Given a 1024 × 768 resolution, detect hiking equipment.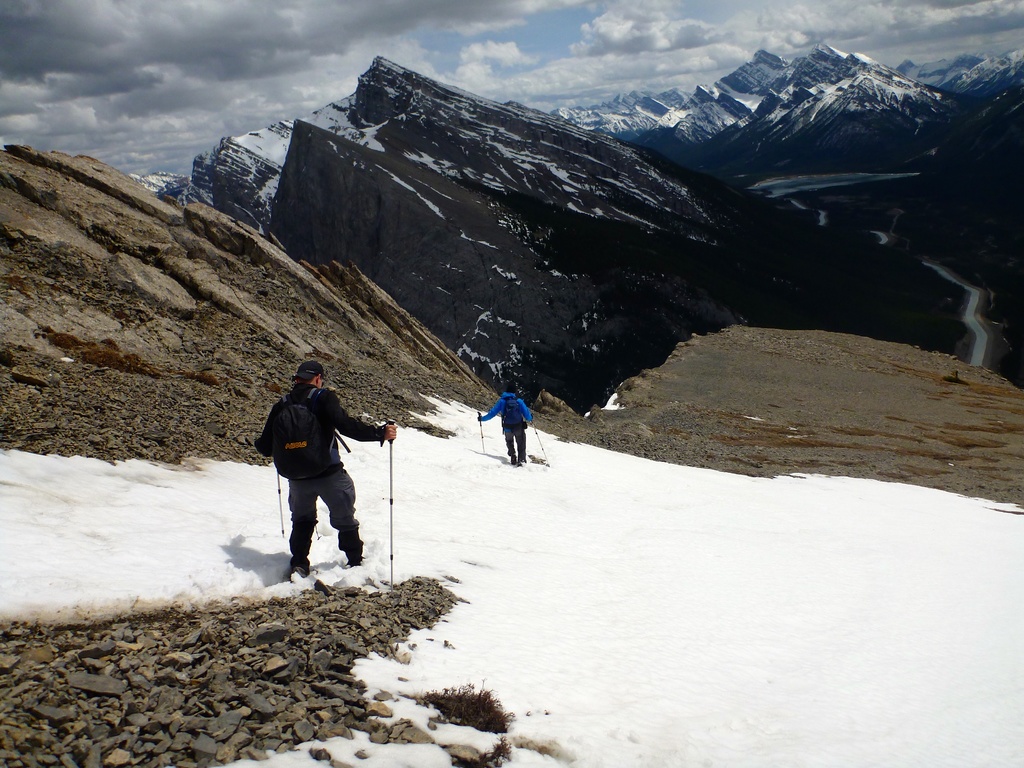
box(526, 420, 550, 463).
